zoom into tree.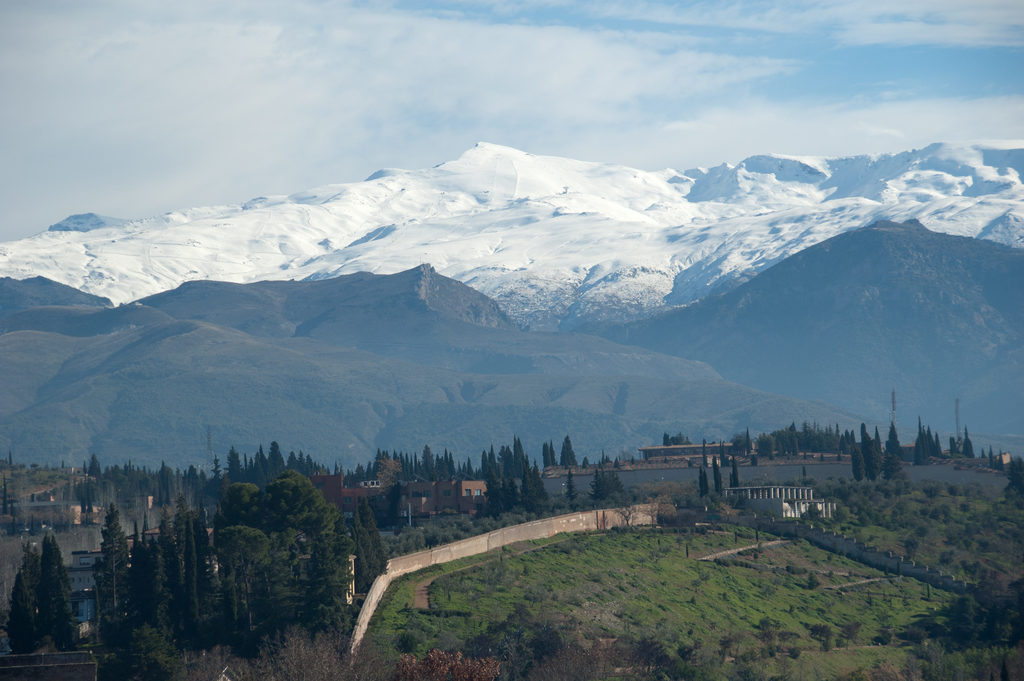
Zoom target: (886, 422, 906, 461).
